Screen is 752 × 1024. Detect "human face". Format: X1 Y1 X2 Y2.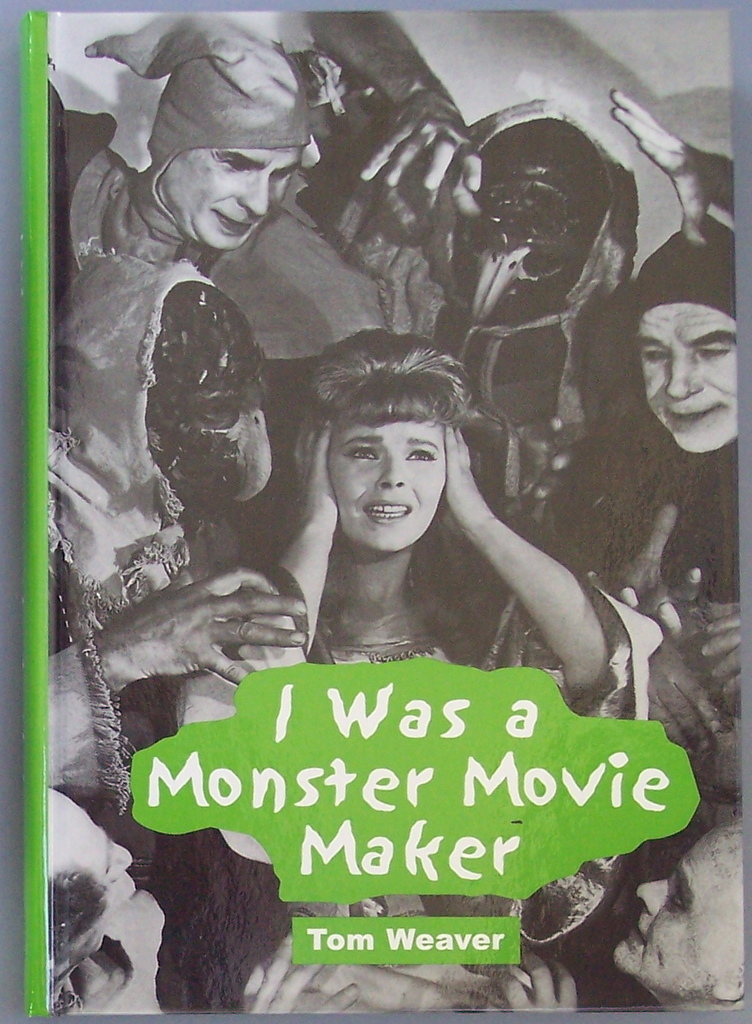
162 149 303 248.
